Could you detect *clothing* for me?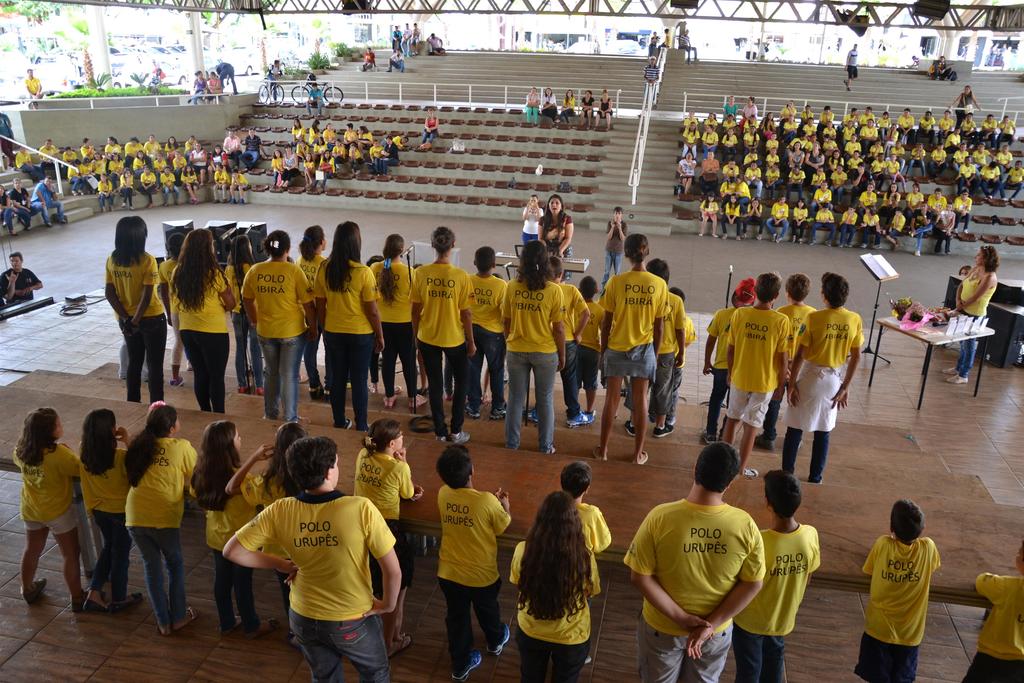
Detection result: bbox(3, 268, 46, 306).
